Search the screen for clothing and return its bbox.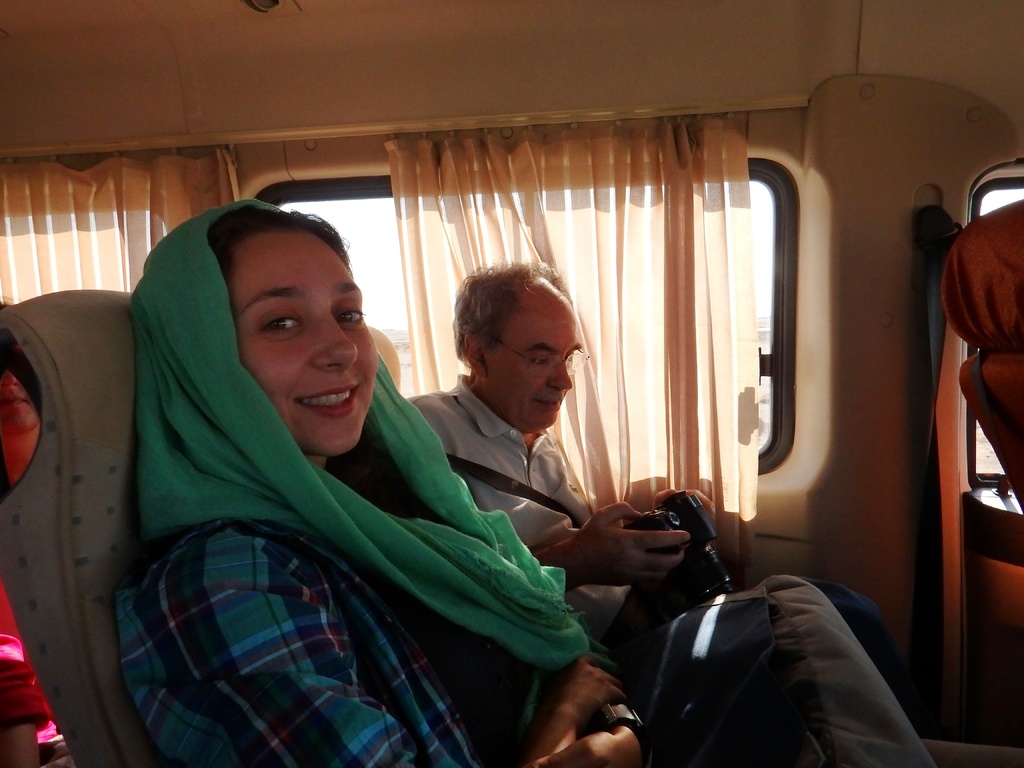
Found: select_region(389, 375, 905, 694).
